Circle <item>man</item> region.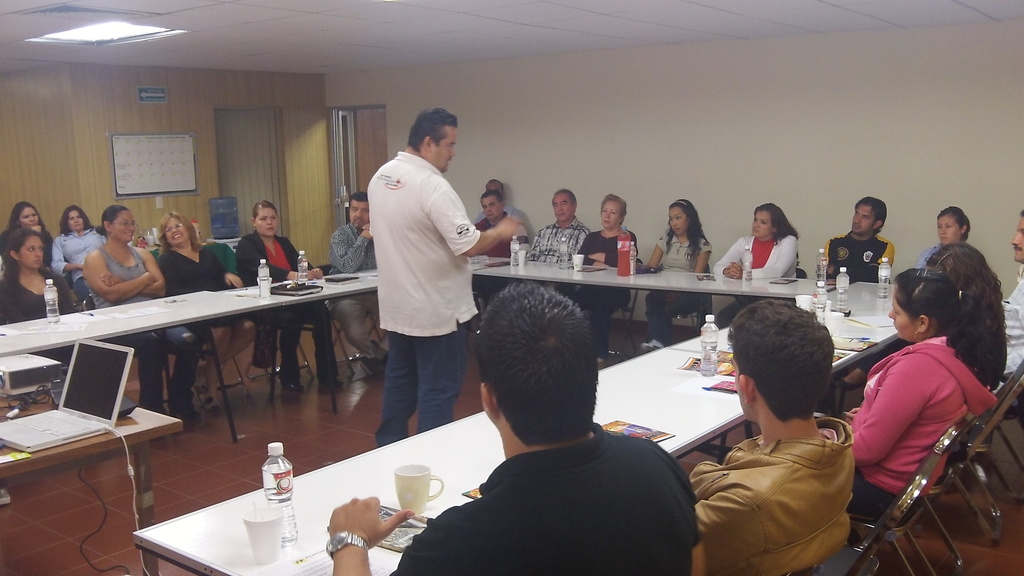
Region: bbox=[465, 172, 535, 232].
